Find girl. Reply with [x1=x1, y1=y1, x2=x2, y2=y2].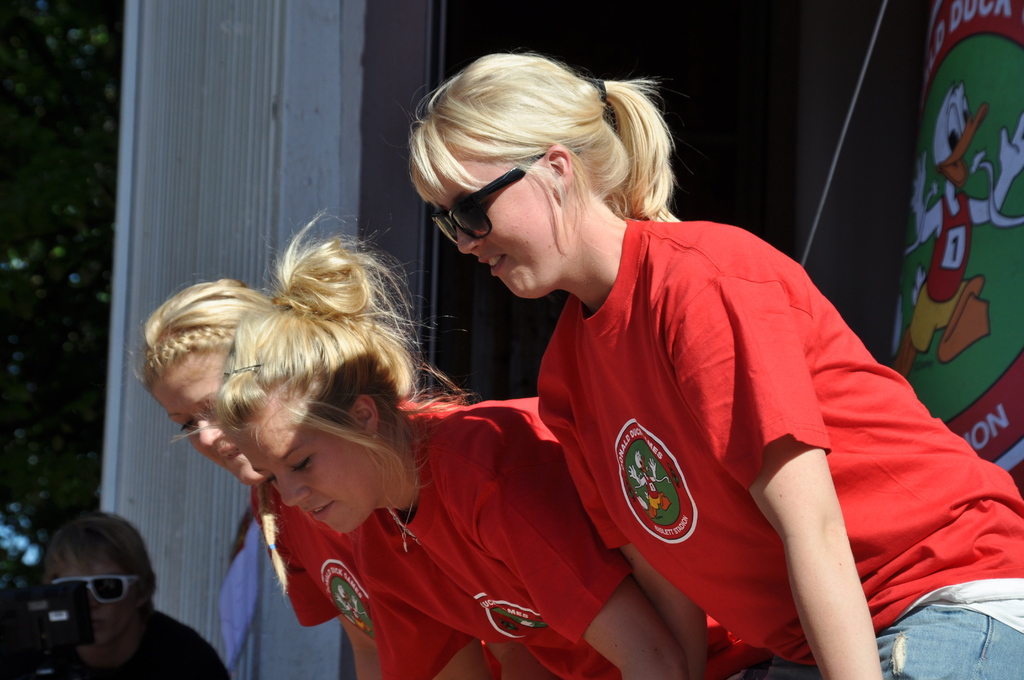
[x1=140, y1=276, x2=365, y2=679].
